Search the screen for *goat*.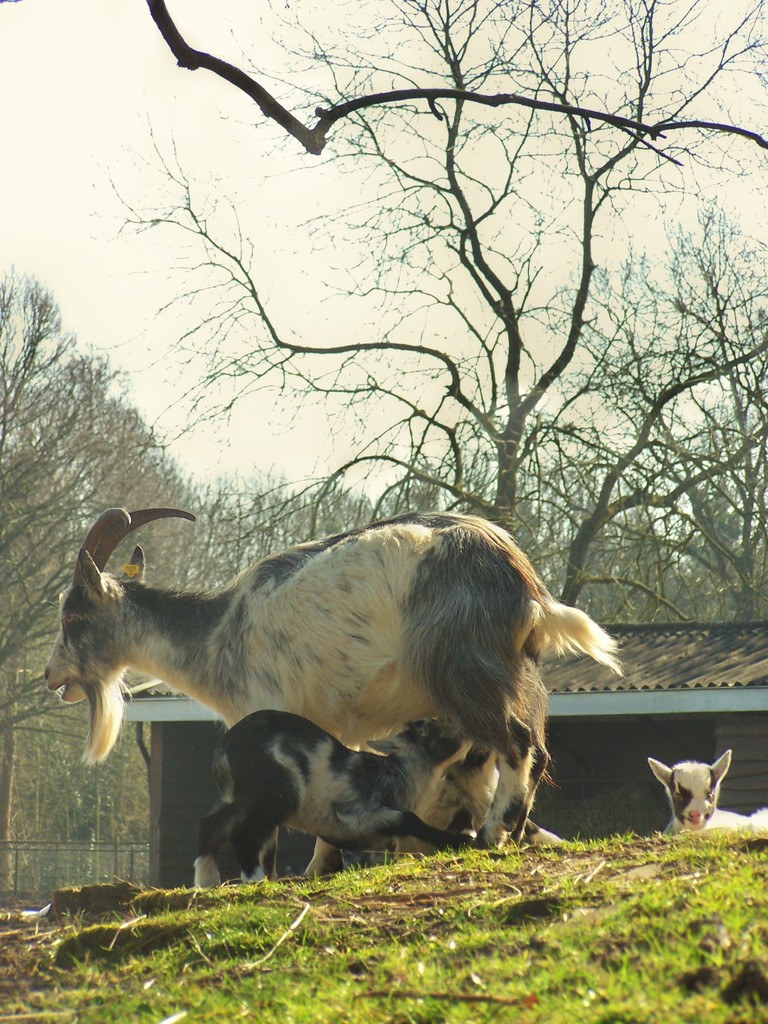
Found at left=184, top=704, right=476, bottom=908.
